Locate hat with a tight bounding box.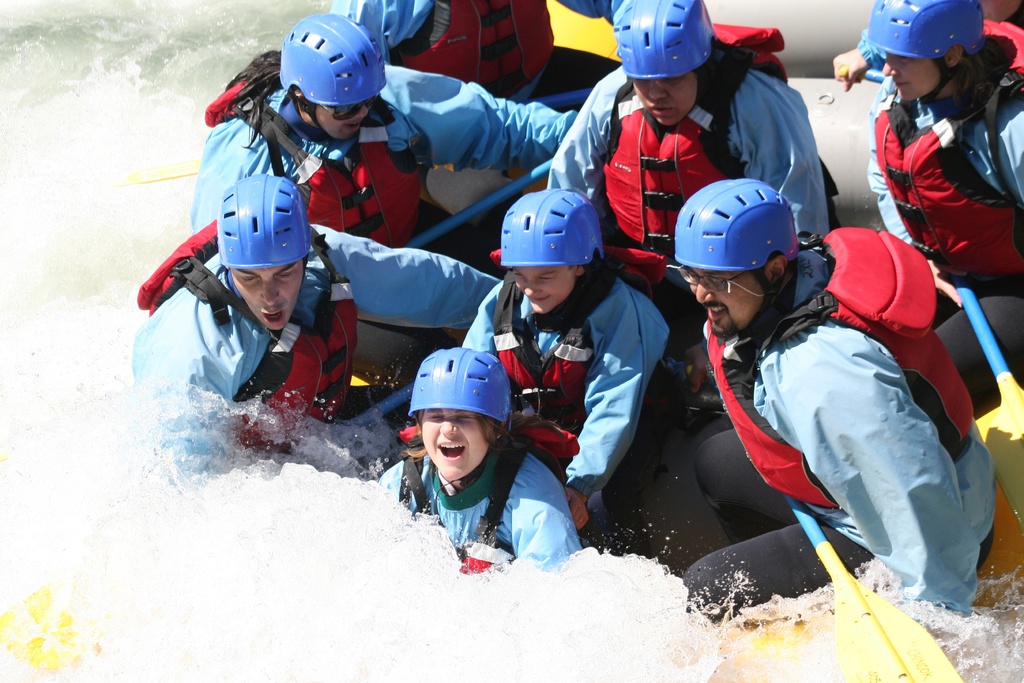
[336,0,434,53].
